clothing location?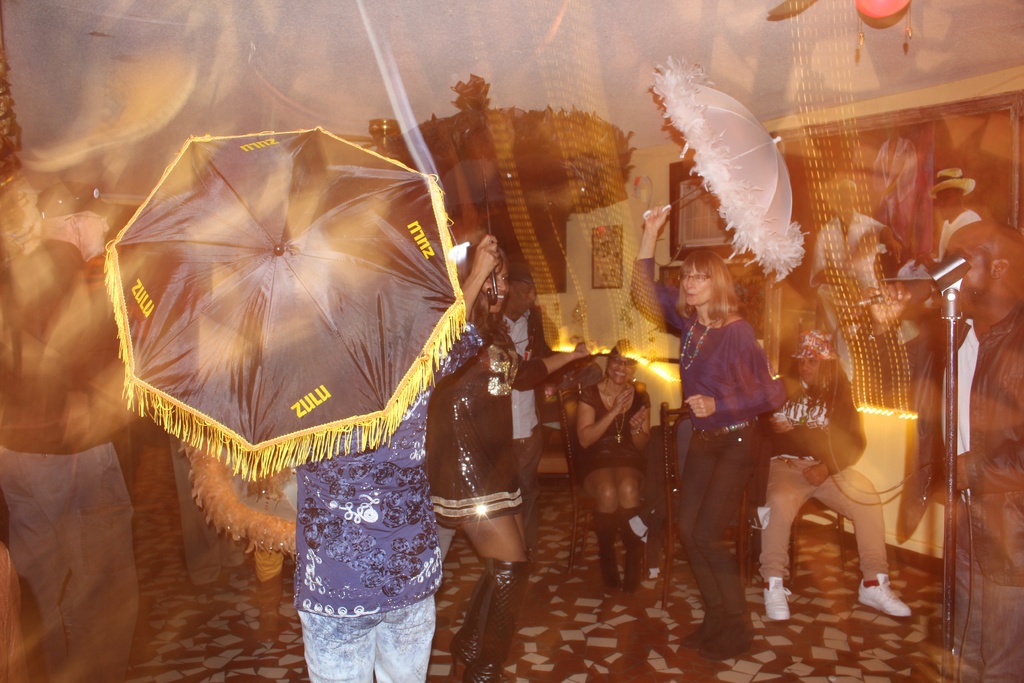
126,254,550,682
